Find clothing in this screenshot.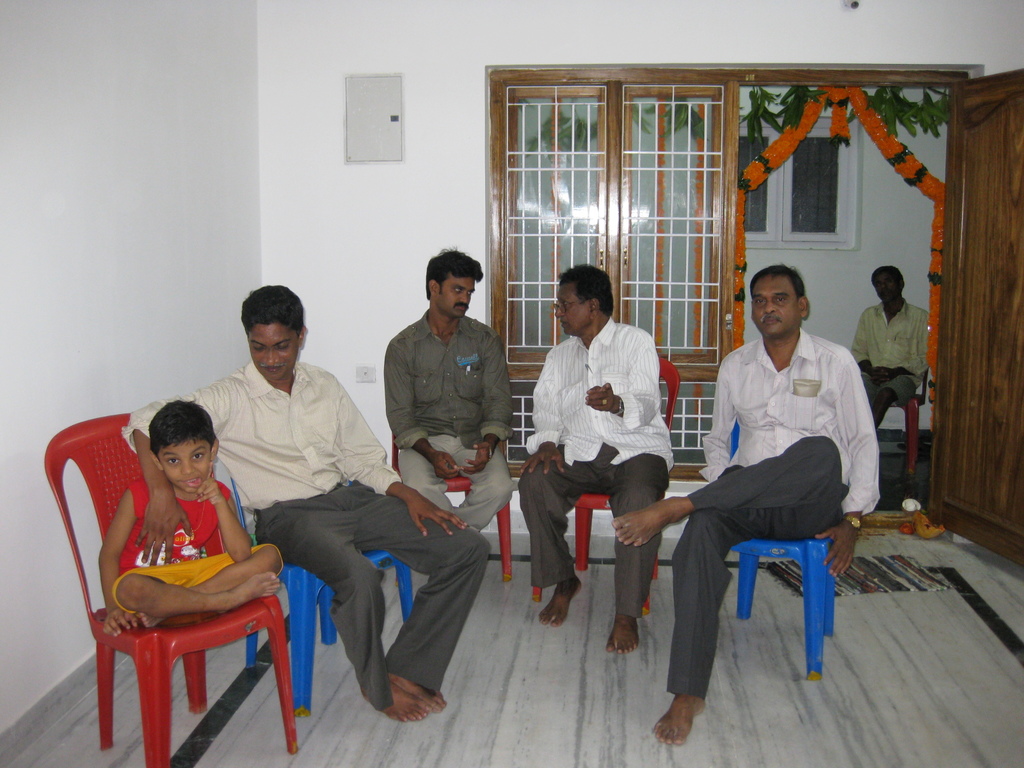
The bounding box for clothing is crop(113, 478, 285, 618).
